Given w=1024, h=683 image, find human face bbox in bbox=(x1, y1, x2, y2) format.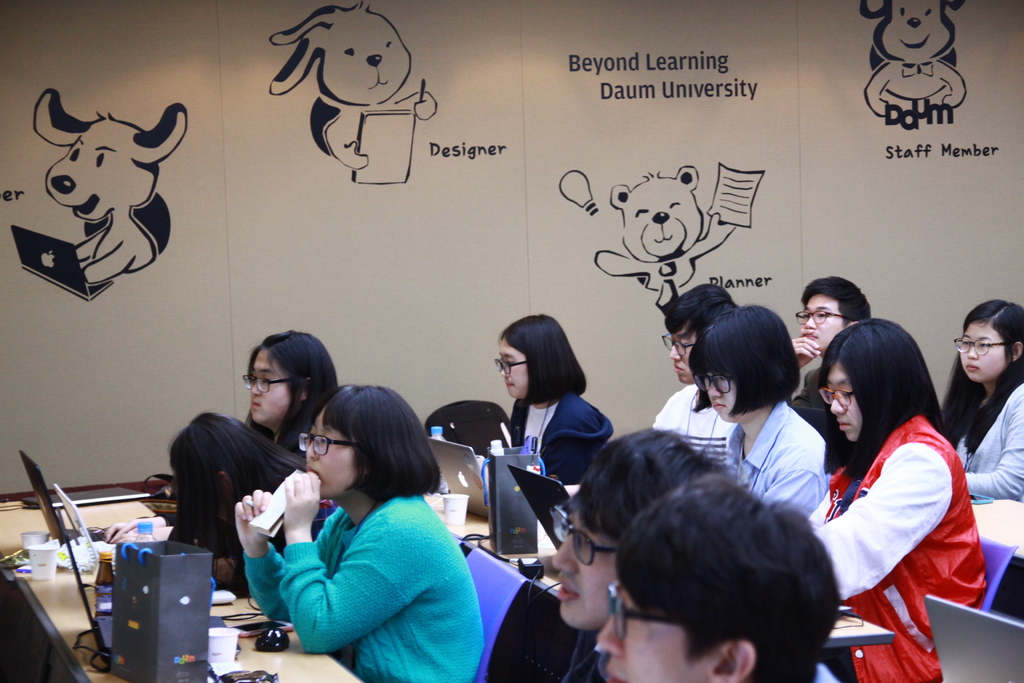
bbox=(553, 507, 621, 632).
